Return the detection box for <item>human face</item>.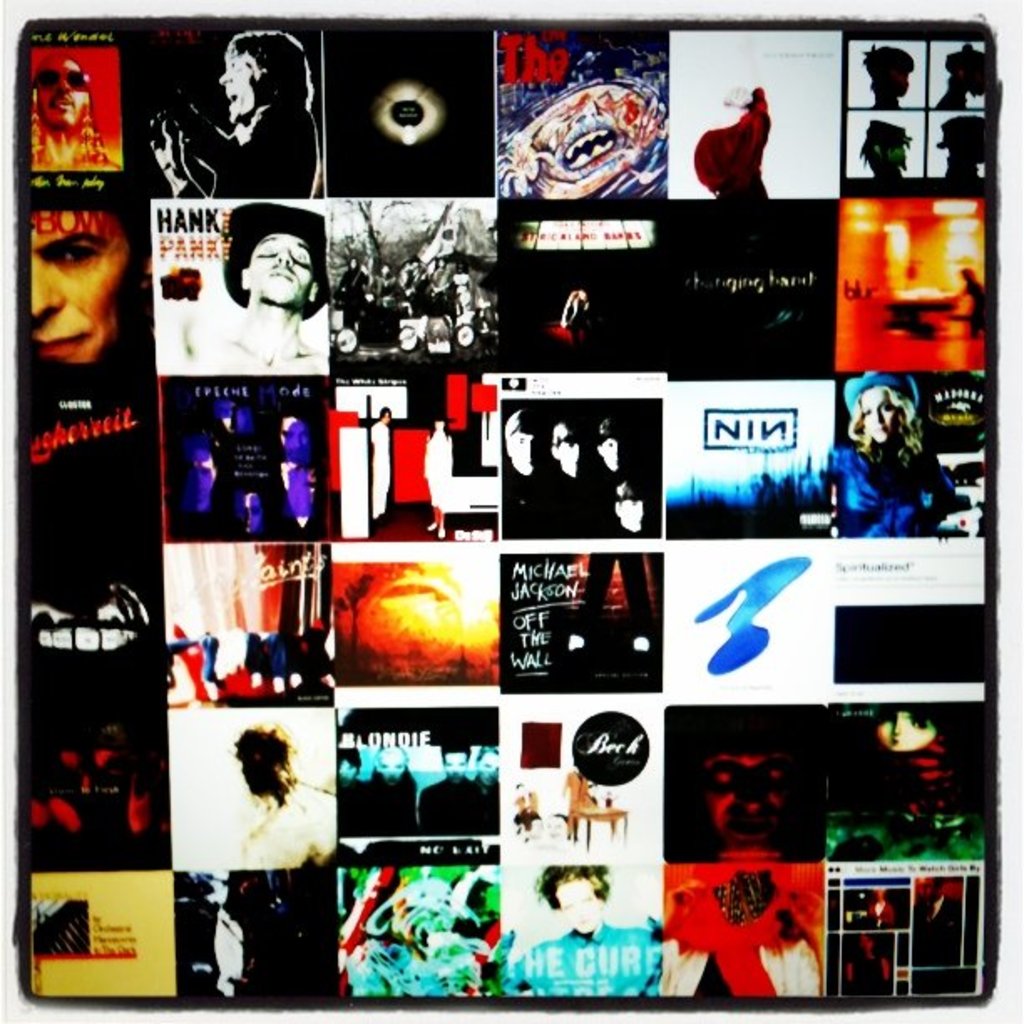
bbox=(554, 878, 602, 934).
